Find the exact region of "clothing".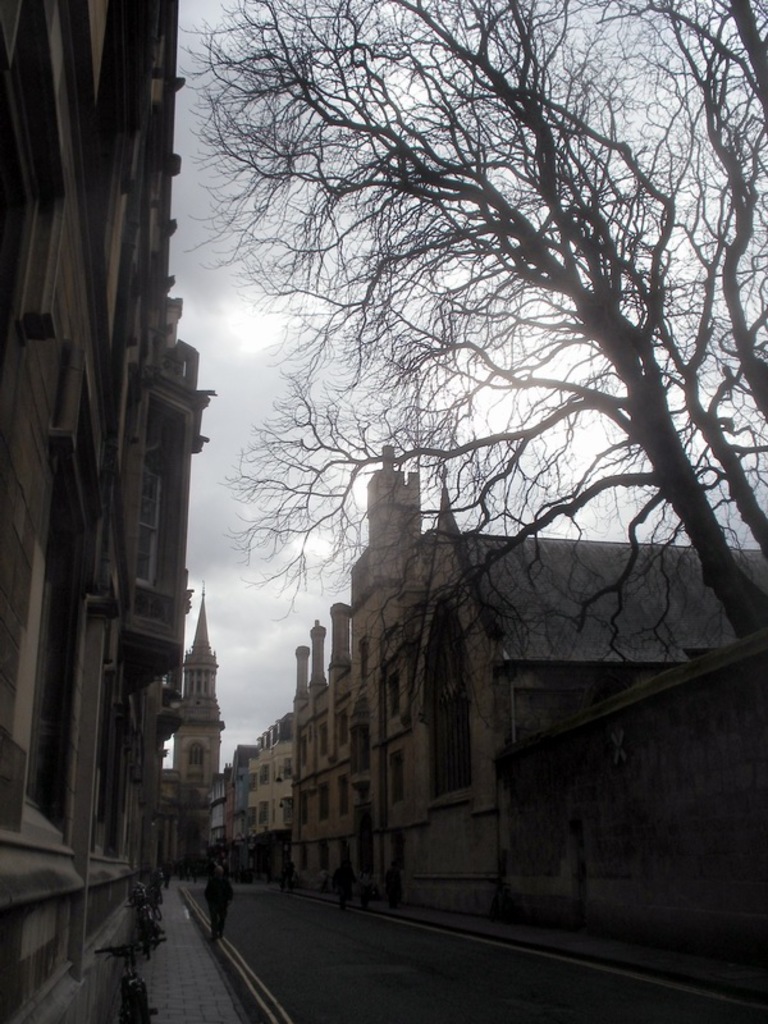
Exact region: box=[197, 878, 233, 947].
